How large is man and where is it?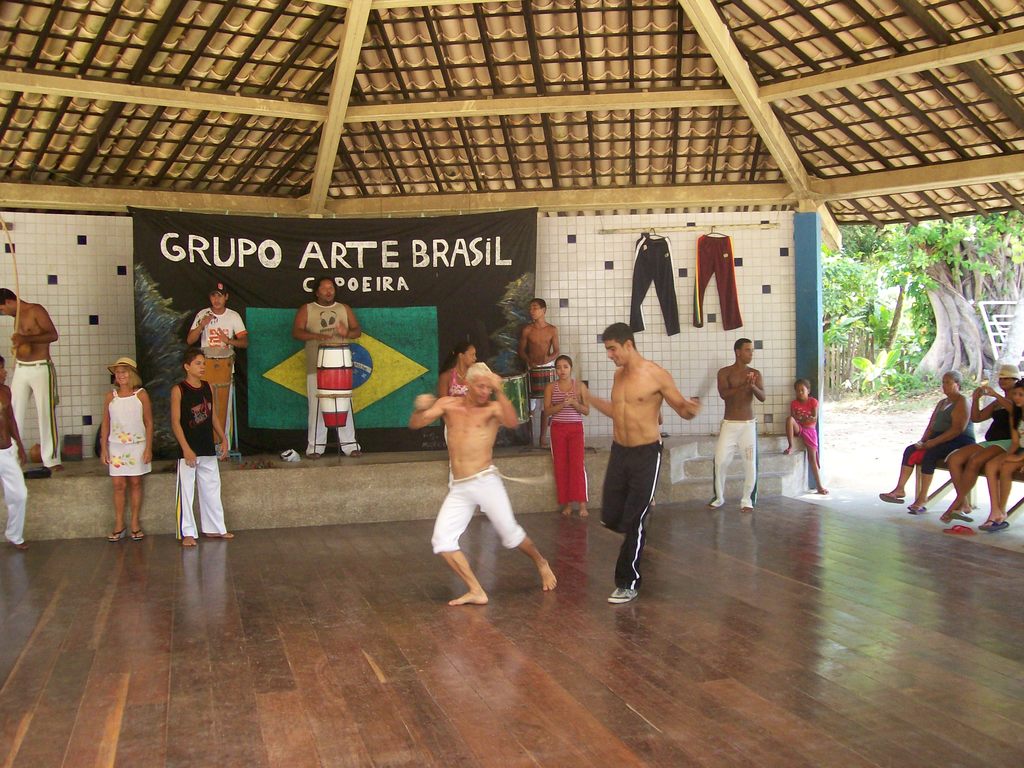
Bounding box: crop(290, 276, 367, 458).
